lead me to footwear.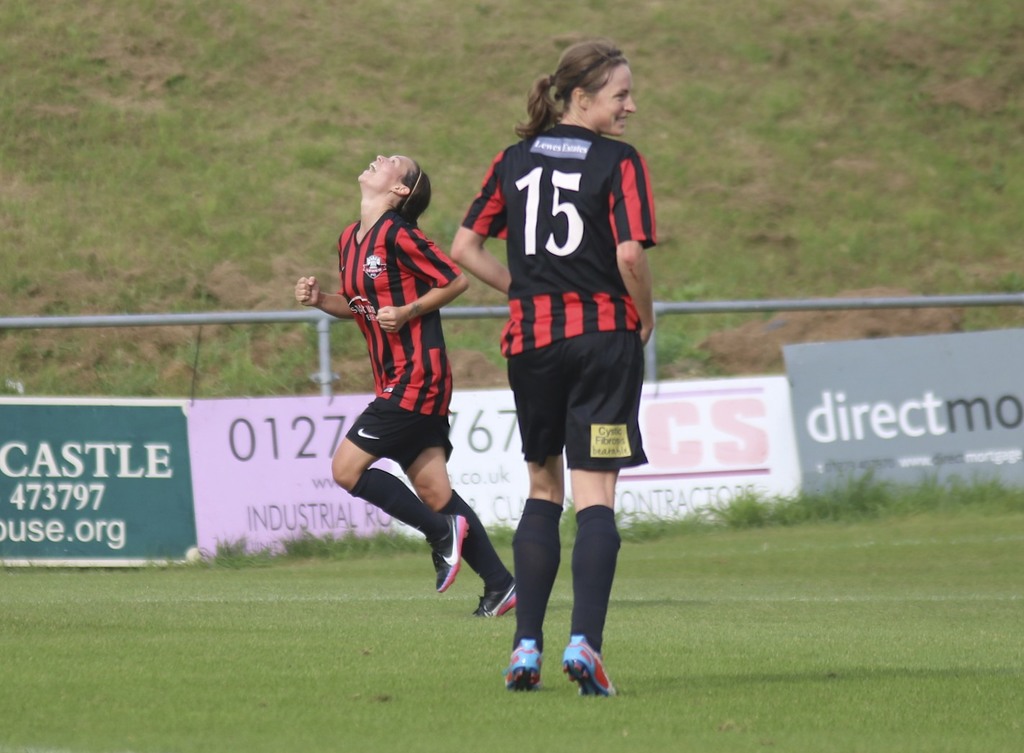
Lead to select_region(542, 640, 614, 700).
